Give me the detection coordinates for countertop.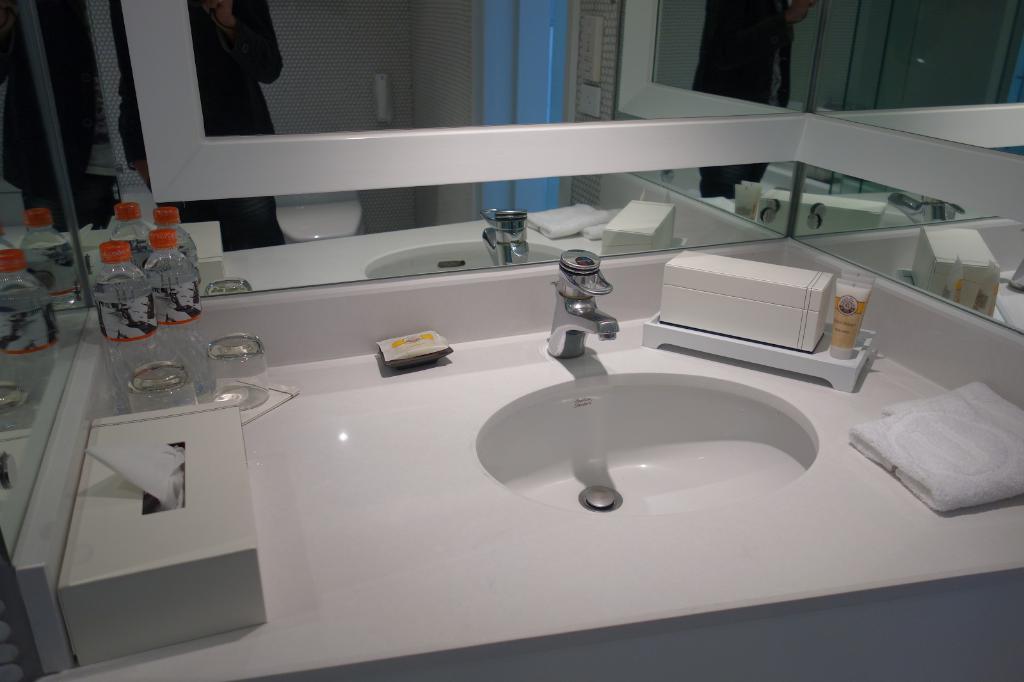
l=0, t=232, r=1023, b=681.
